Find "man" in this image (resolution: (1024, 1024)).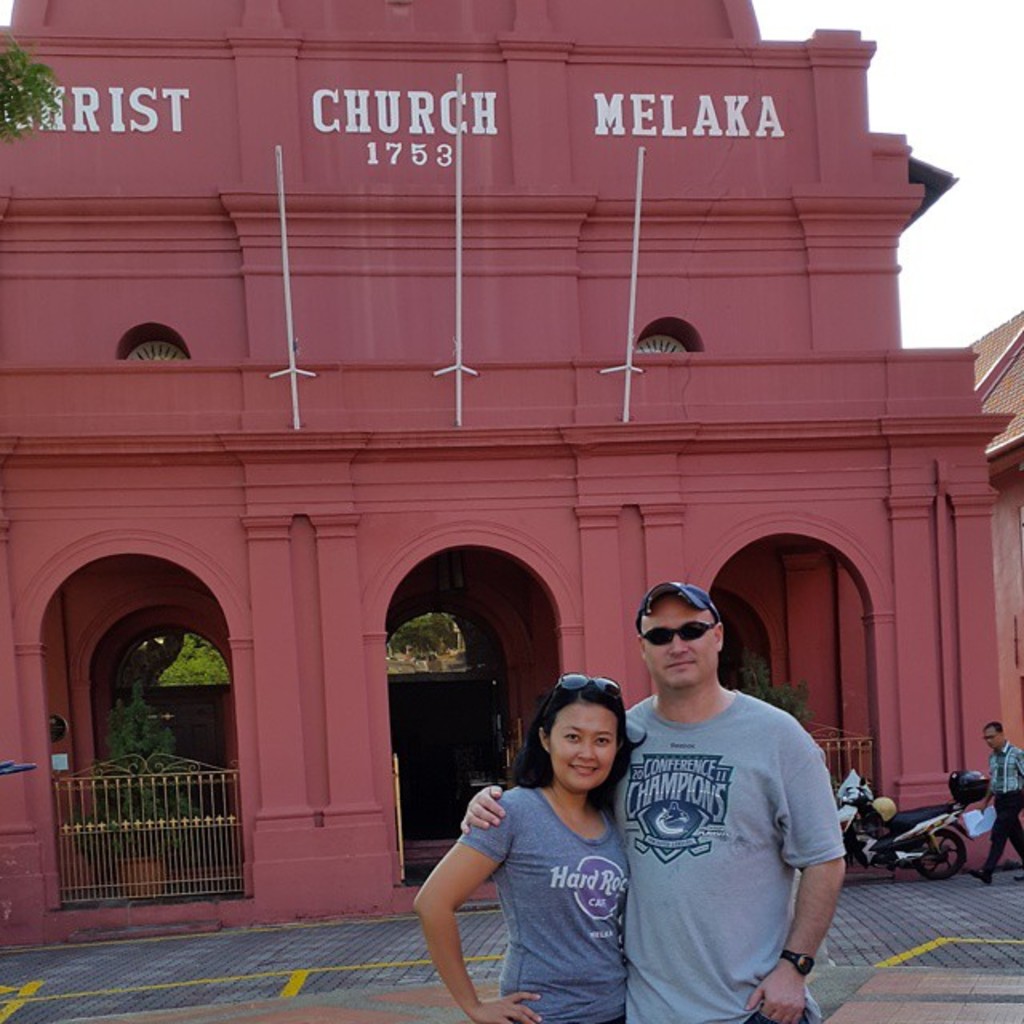
box(973, 722, 1022, 885).
